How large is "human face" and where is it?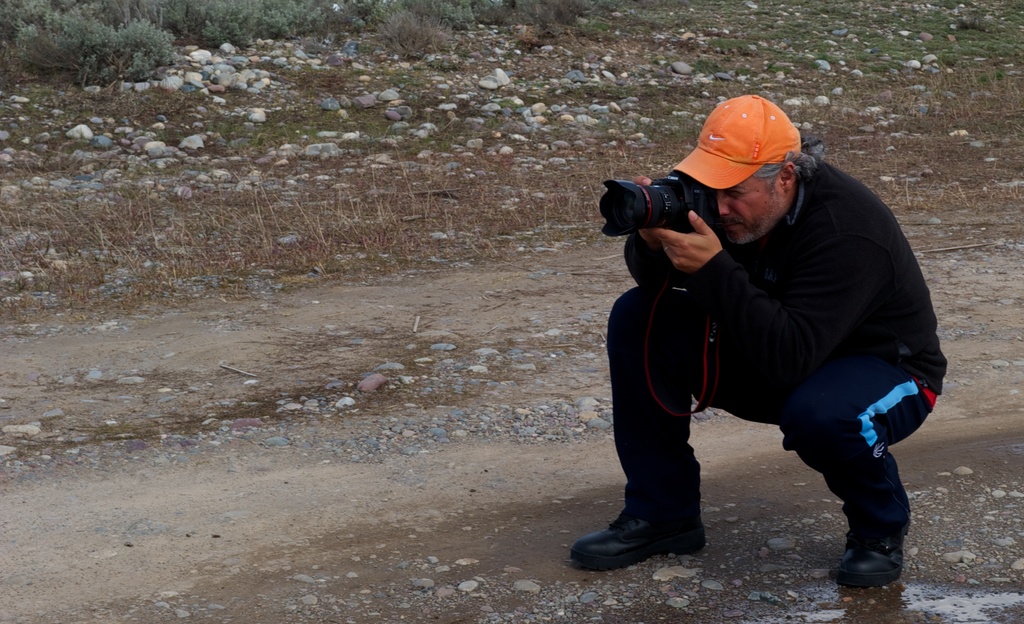
Bounding box: BBox(710, 173, 785, 253).
